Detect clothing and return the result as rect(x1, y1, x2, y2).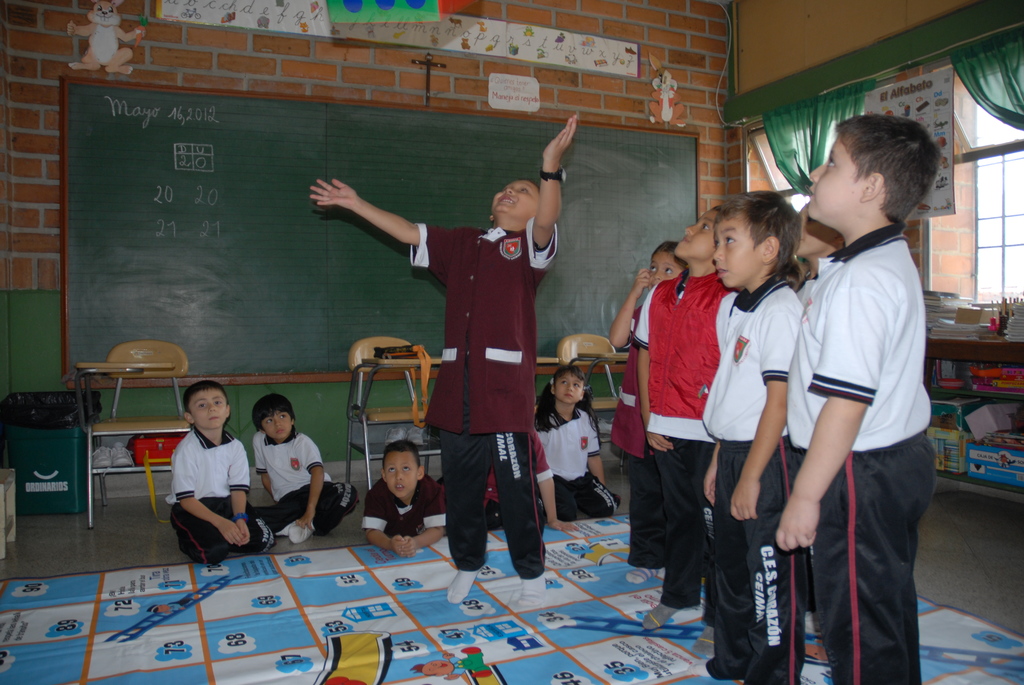
rect(535, 410, 623, 516).
